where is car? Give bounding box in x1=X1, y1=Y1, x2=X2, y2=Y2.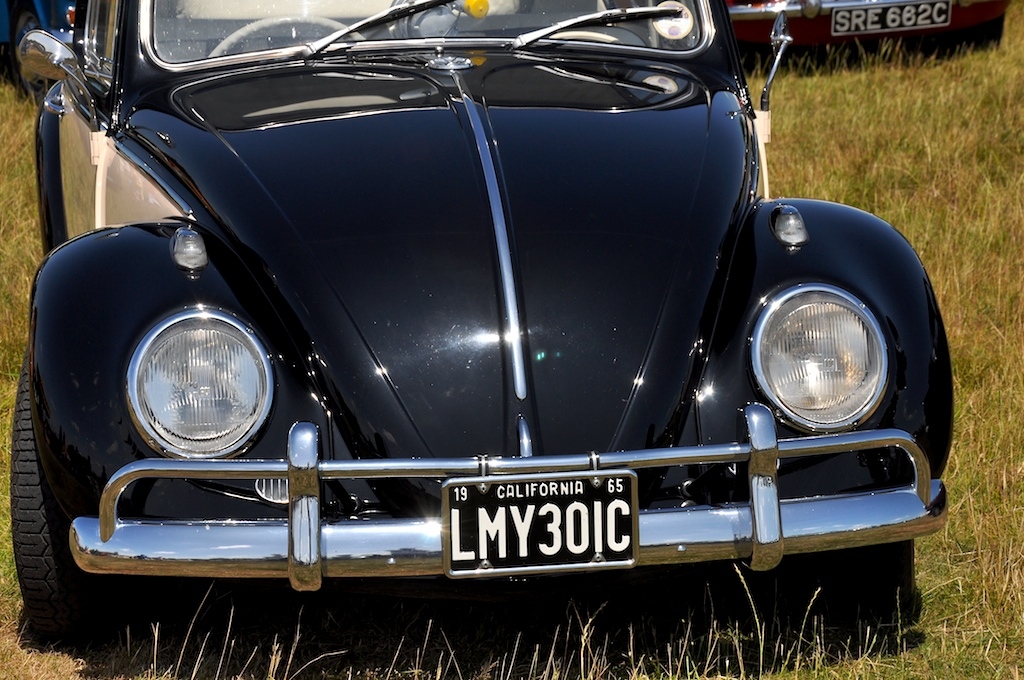
x1=725, y1=0, x2=1011, y2=70.
